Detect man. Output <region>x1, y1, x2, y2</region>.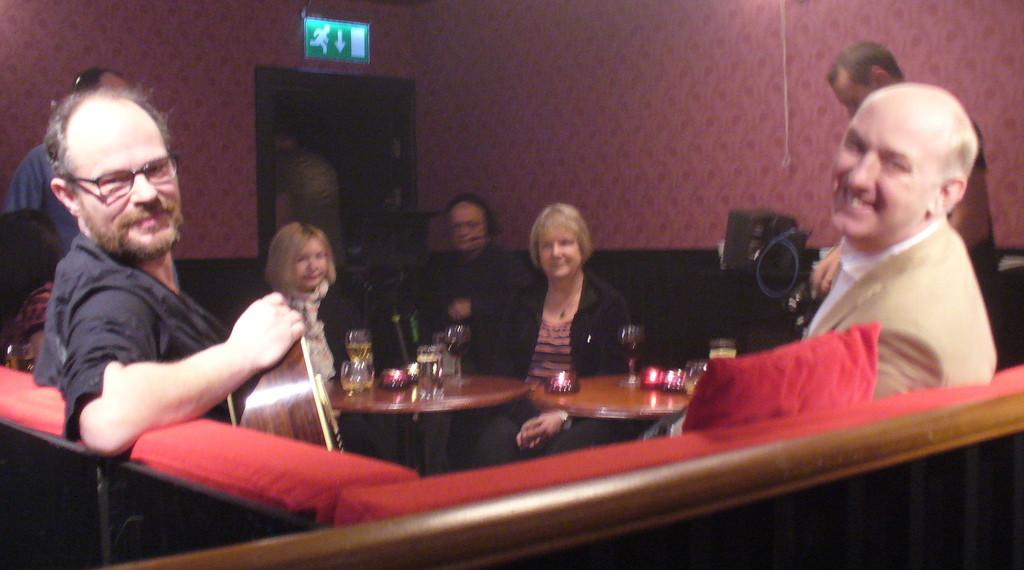
<region>4, 63, 132, 258</region>.
